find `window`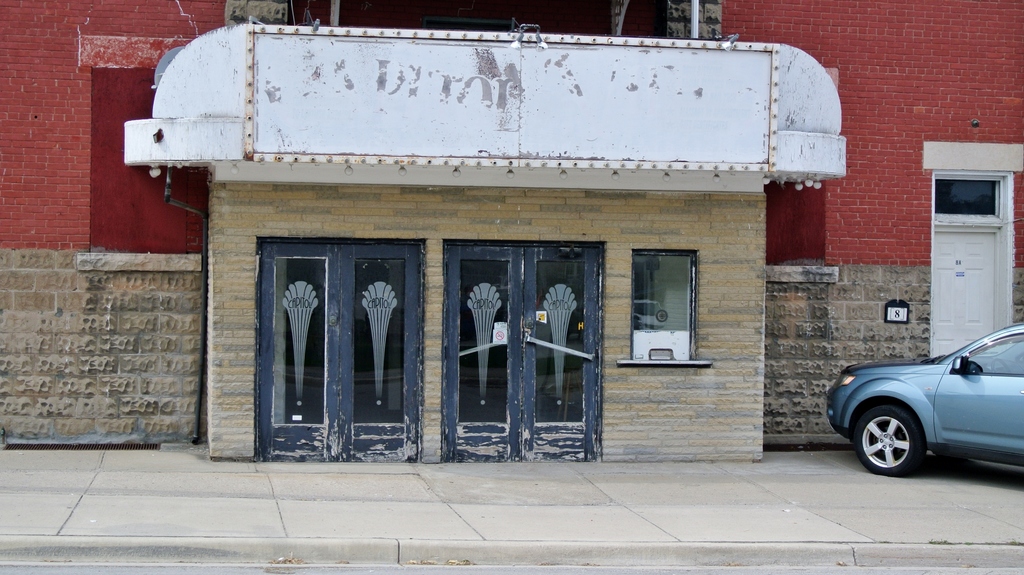
{"left": 634, "top": 254, "right": 716, "bottom": 374}
